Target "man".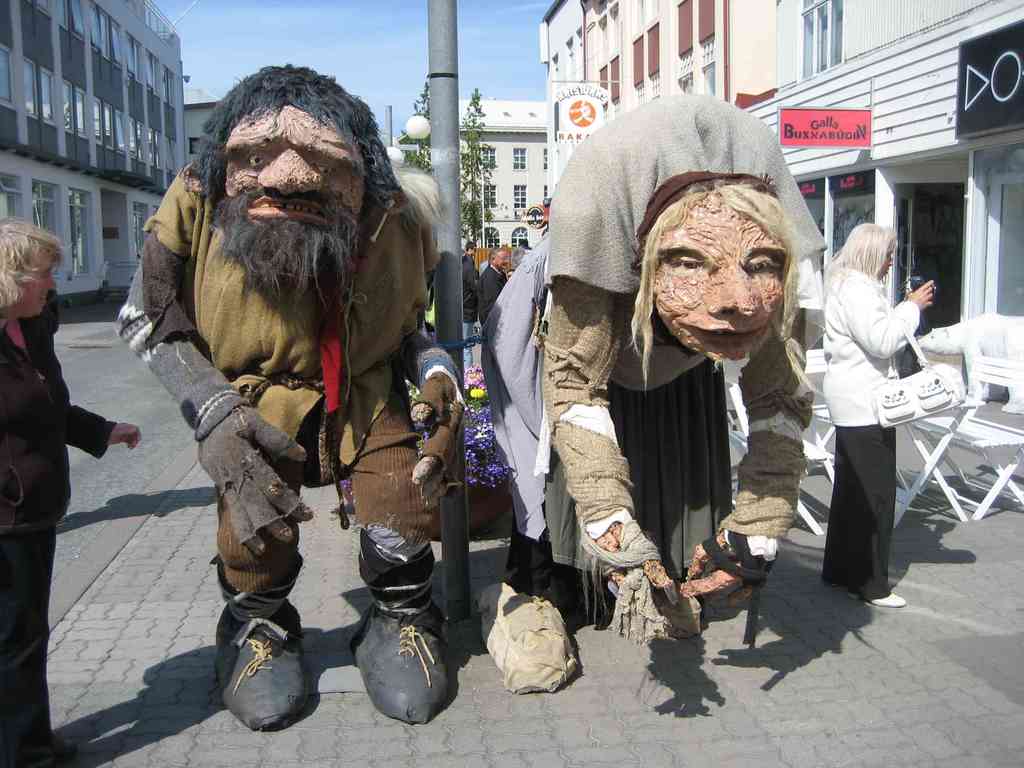
Target region: [x1=463, y1=239, x2=479, y2=269].
